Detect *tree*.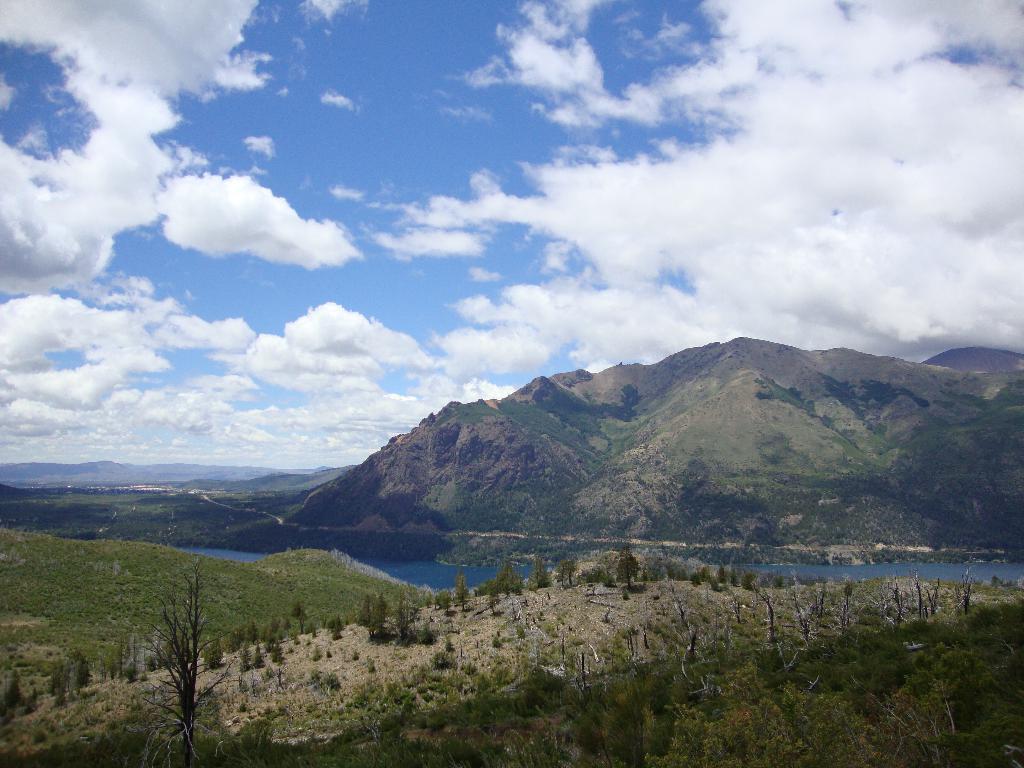
Detected at <region>615, 542, 642, 586</region>.
